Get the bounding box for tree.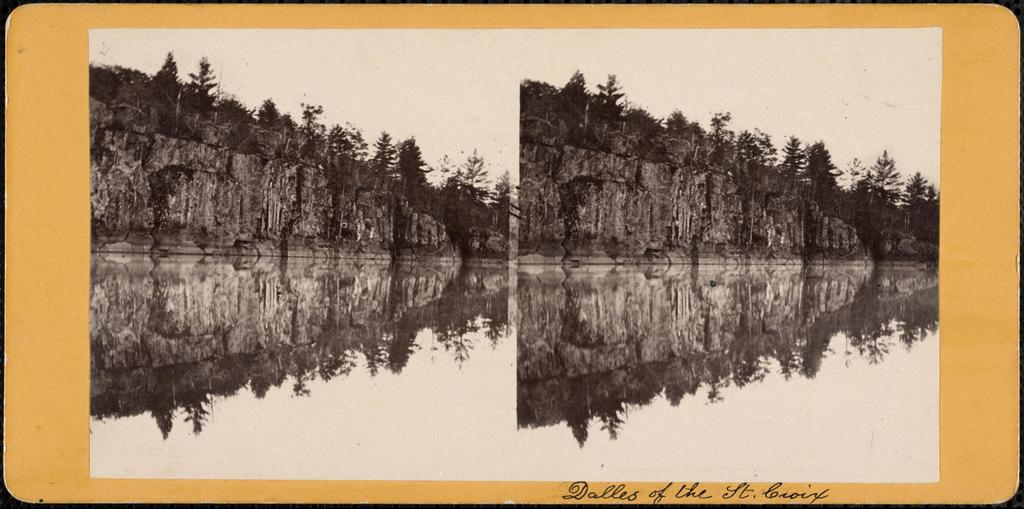
189,56,218,104.
